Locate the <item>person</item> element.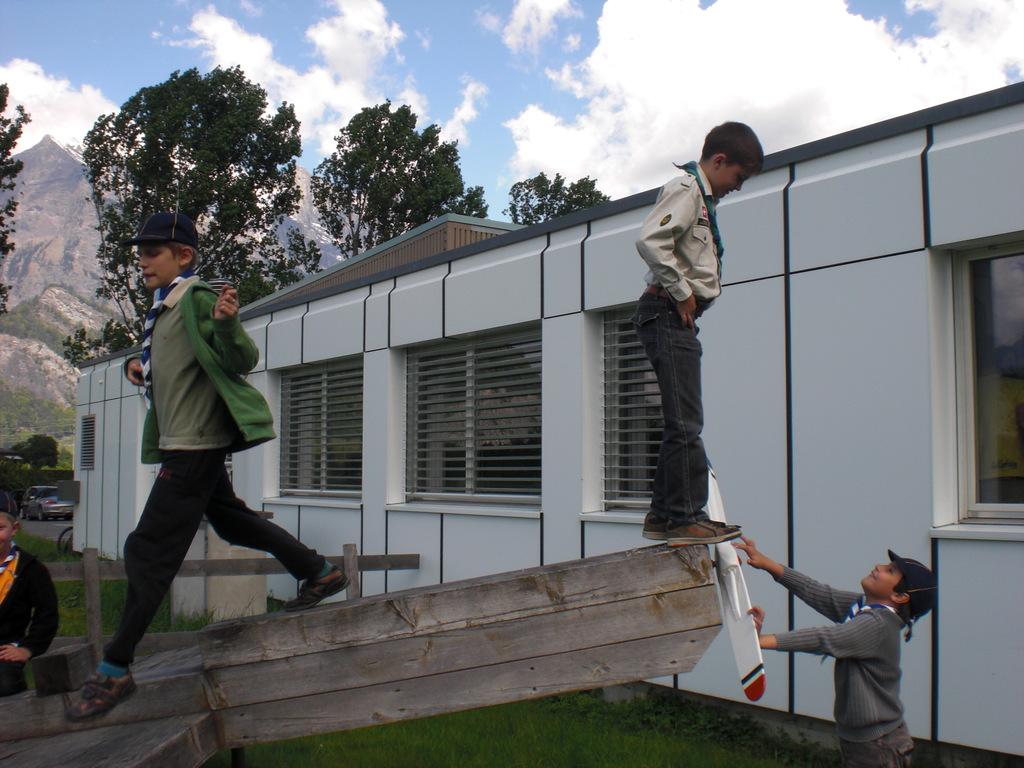
Element bbox: box(744, 528, 943, 760).
